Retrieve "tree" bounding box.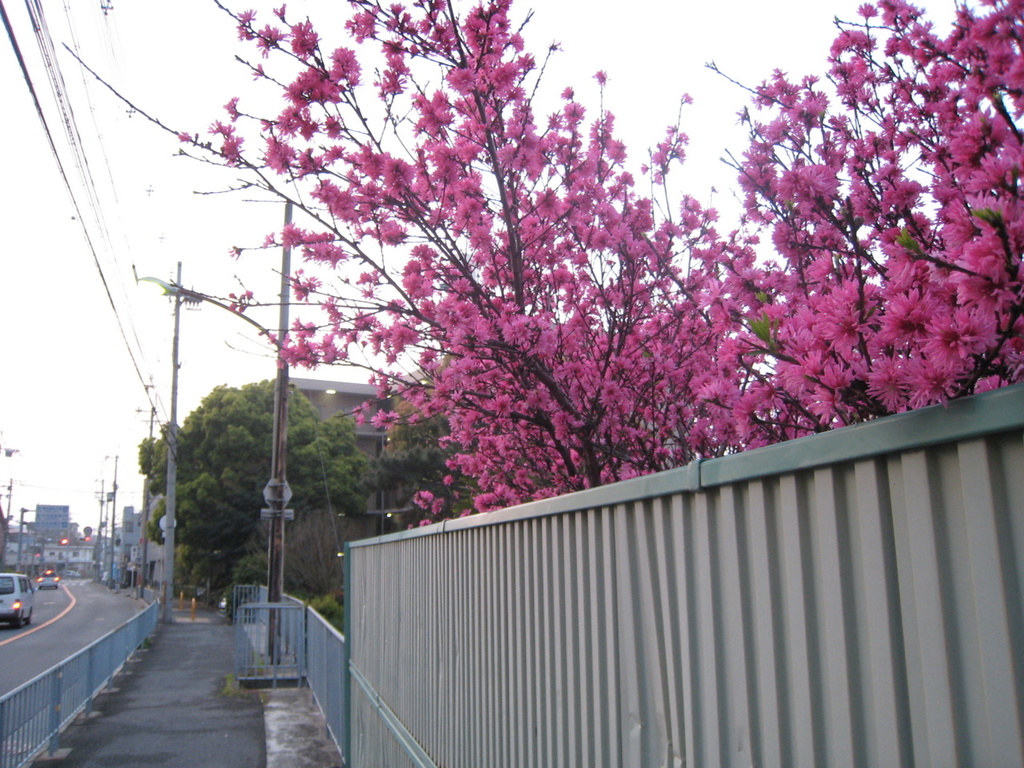
Bounding box: bbox=[379, 347, 495, 531].
